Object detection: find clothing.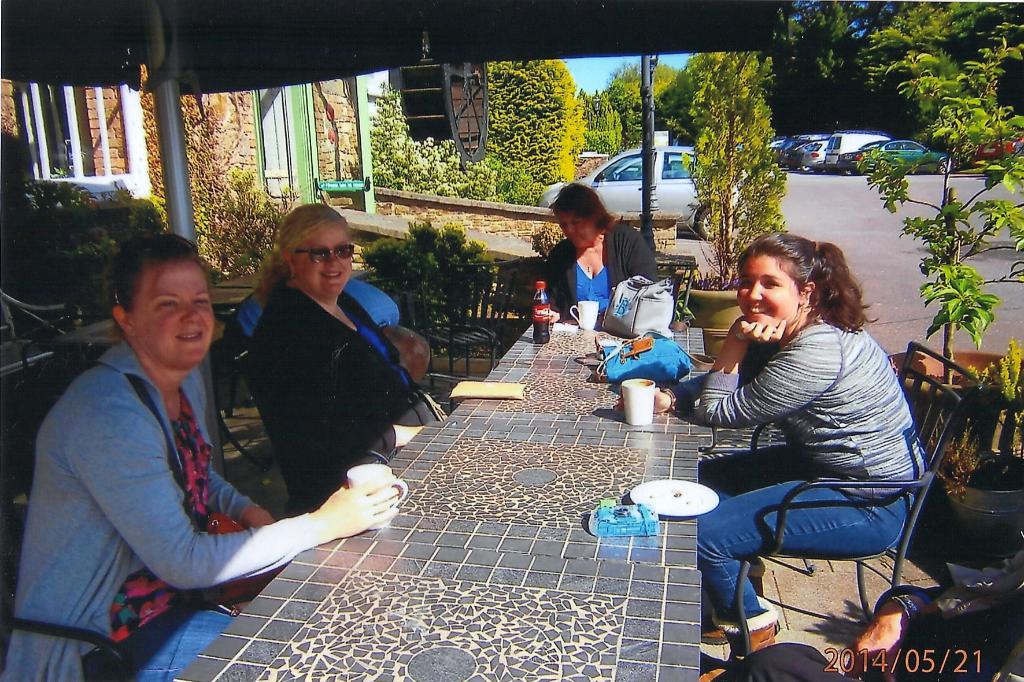
<bbox>701, 308, 923, 614</bbox>.
